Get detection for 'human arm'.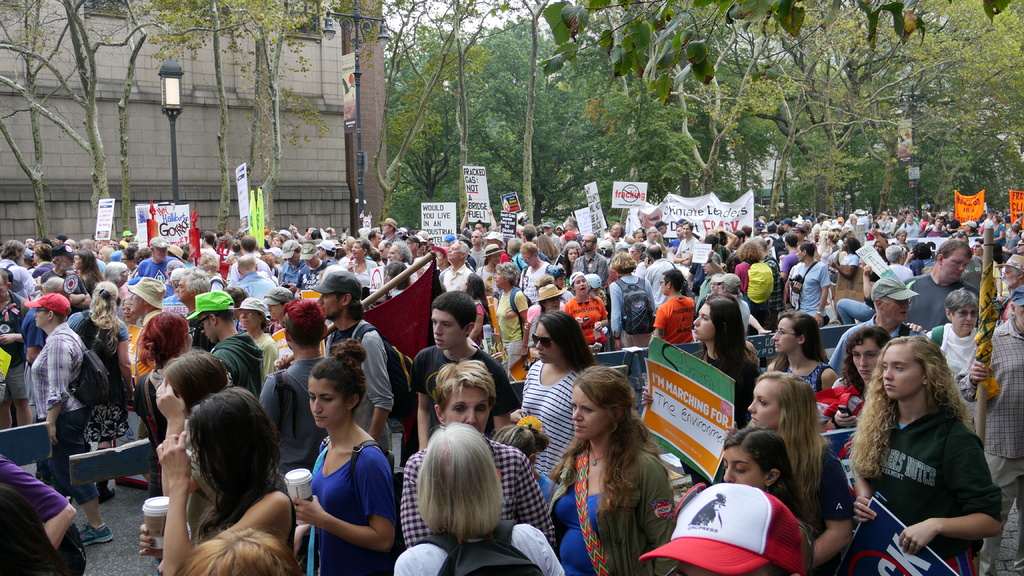
Detection: detection(681, 262, 694, 289).
